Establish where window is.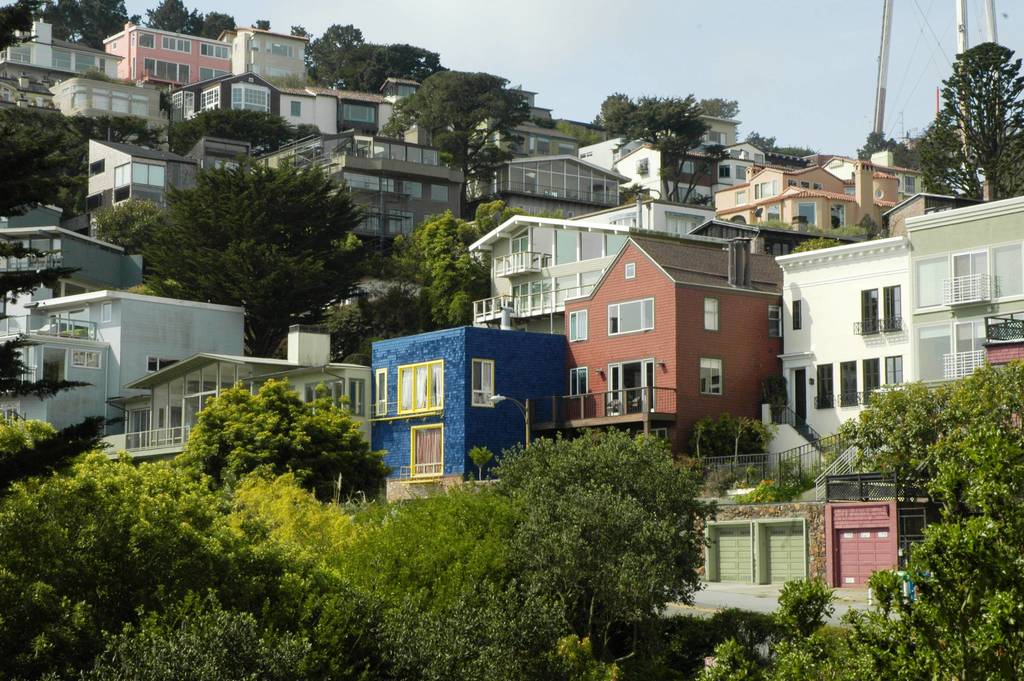
Established at left=552, top=272, right=577, bottom=302.
